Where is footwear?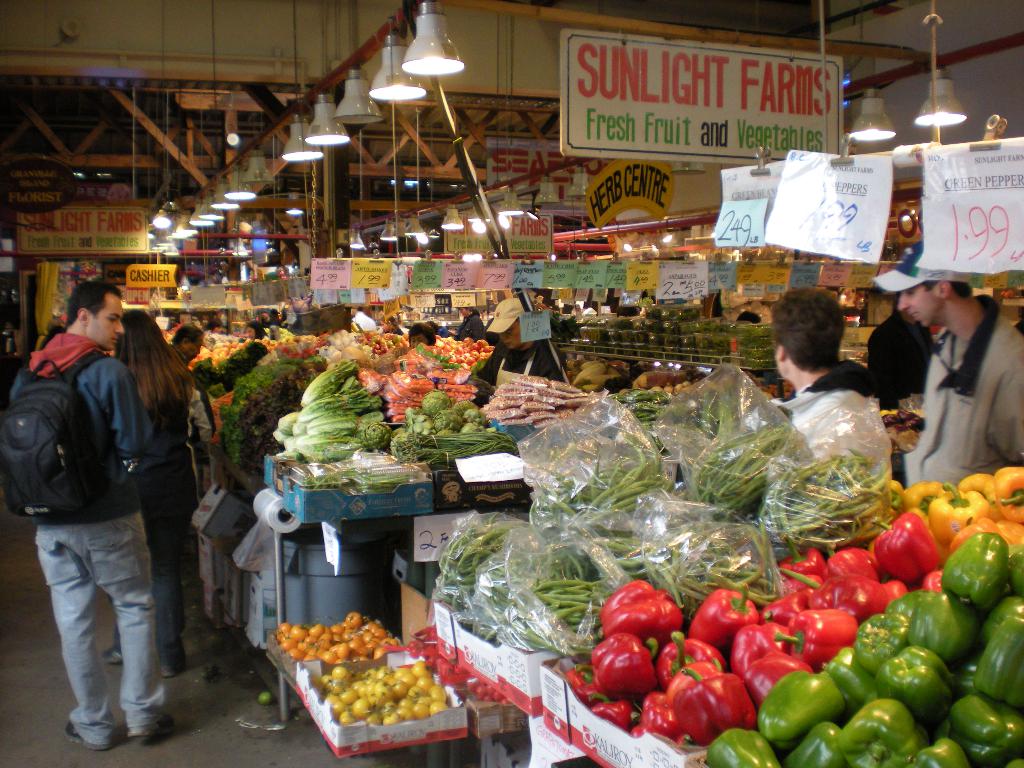
<bbox>67, 719, 109, 749</bbox>.
